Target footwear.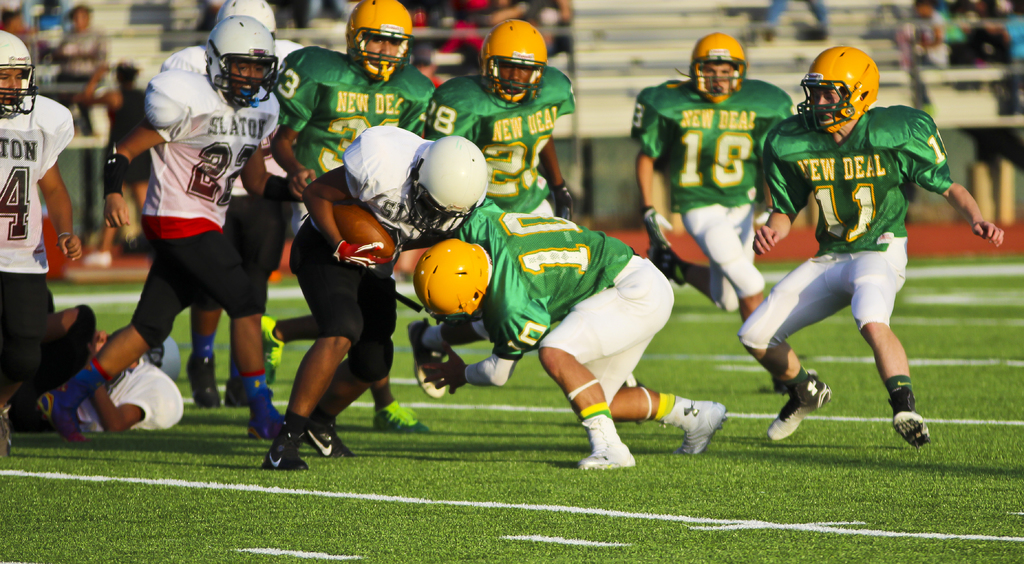
Target region: (left=266, top=434, right=310, bottom=471).
